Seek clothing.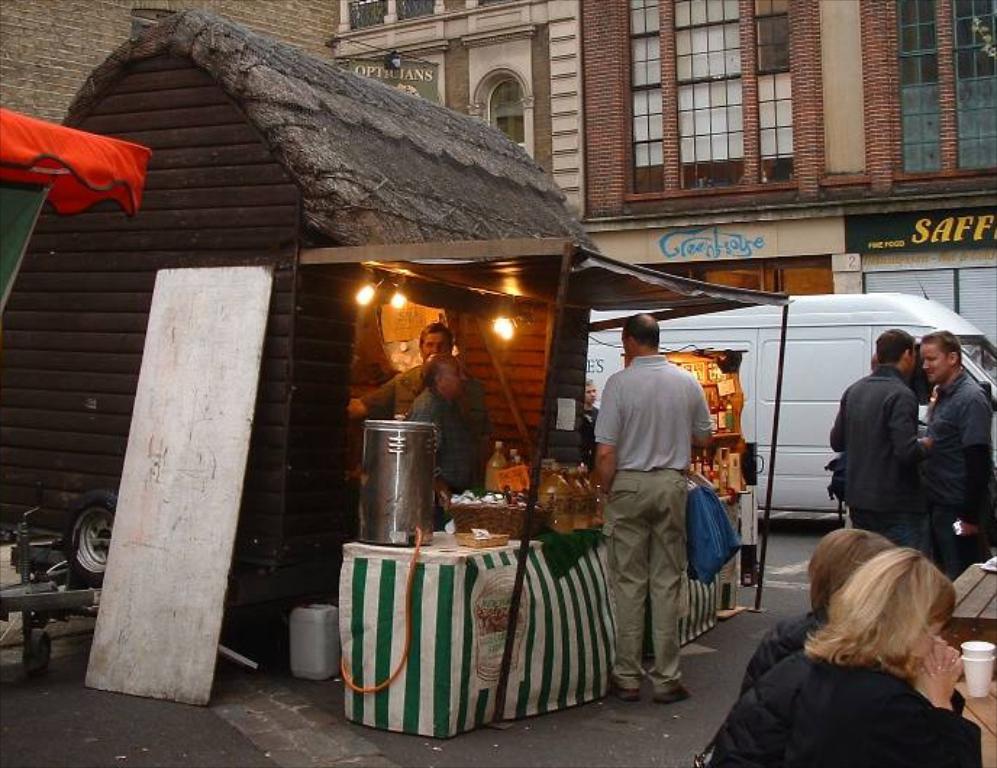
(left=698, top=651, right=981, bottom=767).
